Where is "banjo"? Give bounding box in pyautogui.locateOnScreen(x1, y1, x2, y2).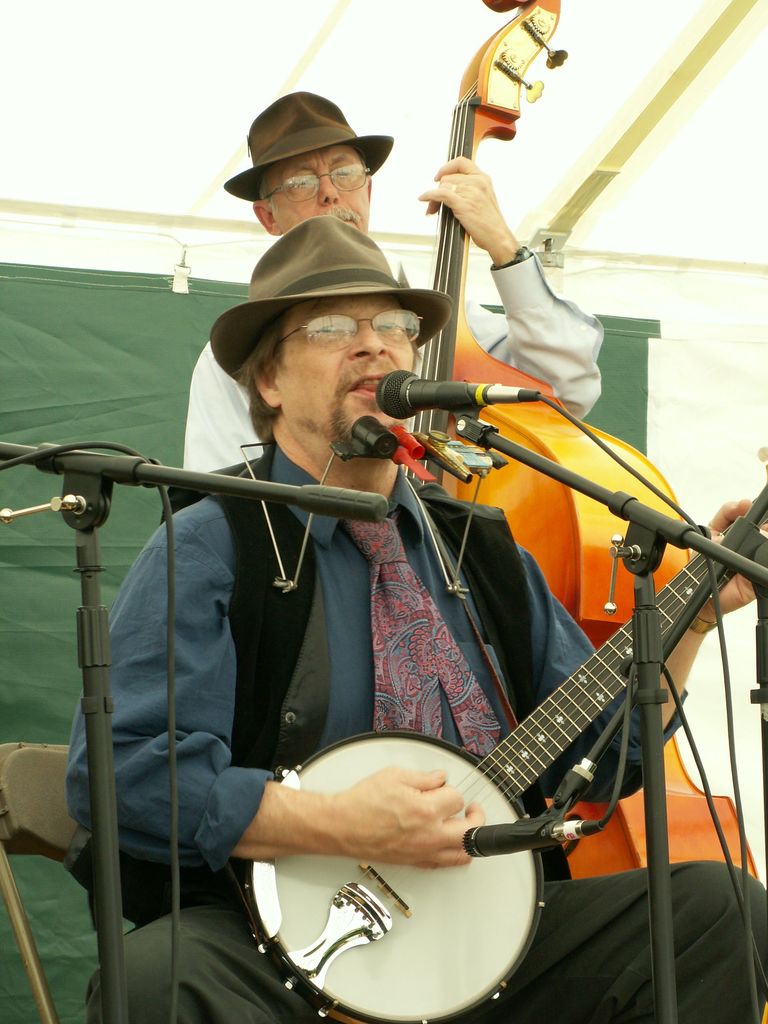
pyautogui.locateOnScreen(408, 0, 568, 482).
